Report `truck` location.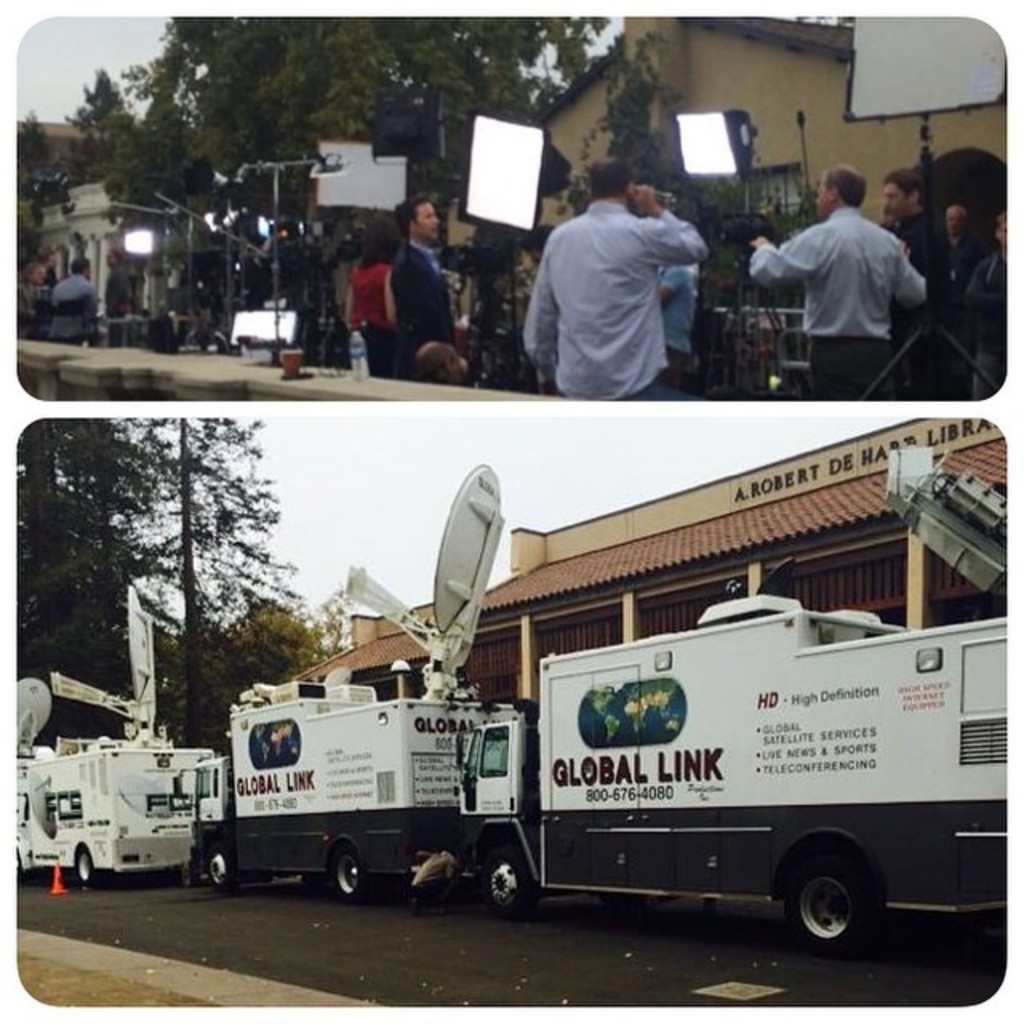
Report: Rect(14, 590, 224, 885).
